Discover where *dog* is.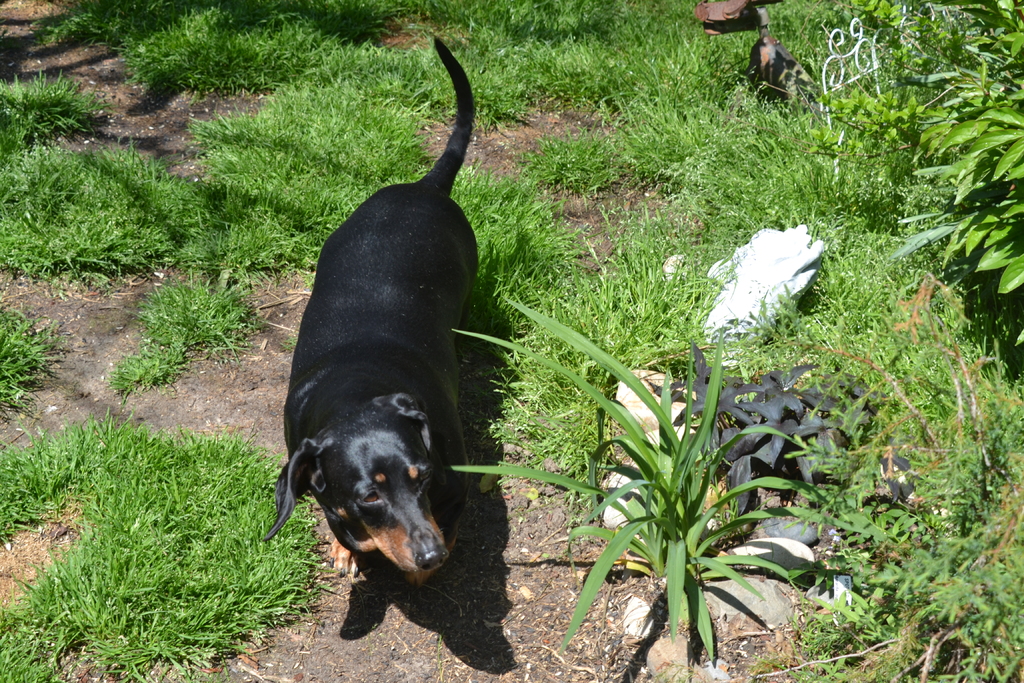
Discovered at pyautogui.locateOnScreen(259, 35, 482, 582).
